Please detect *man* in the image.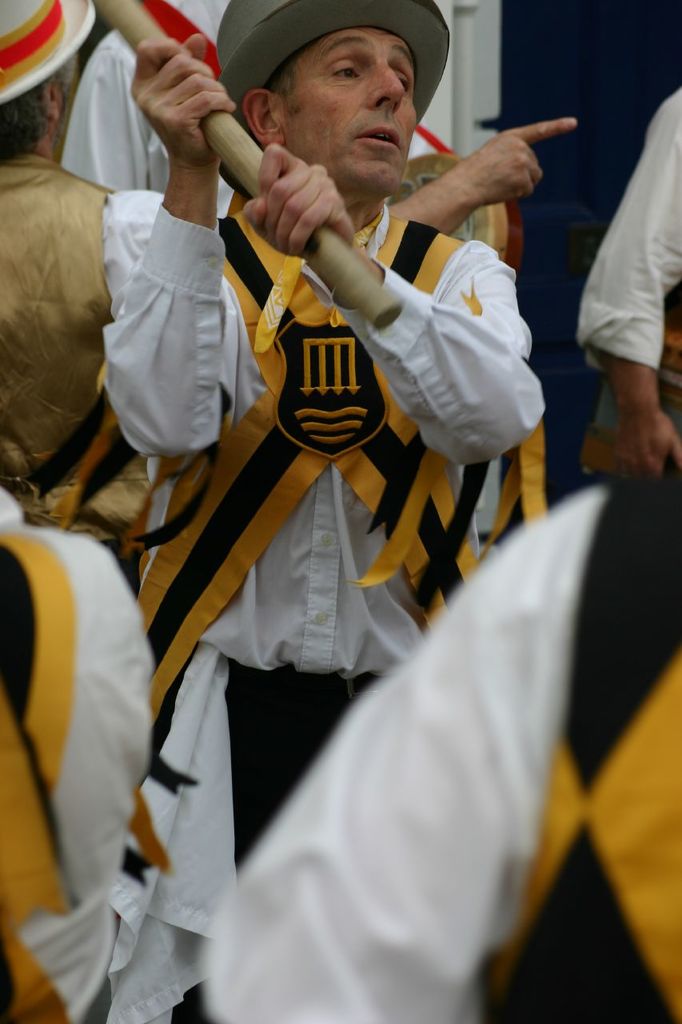
0,0,577,602.
